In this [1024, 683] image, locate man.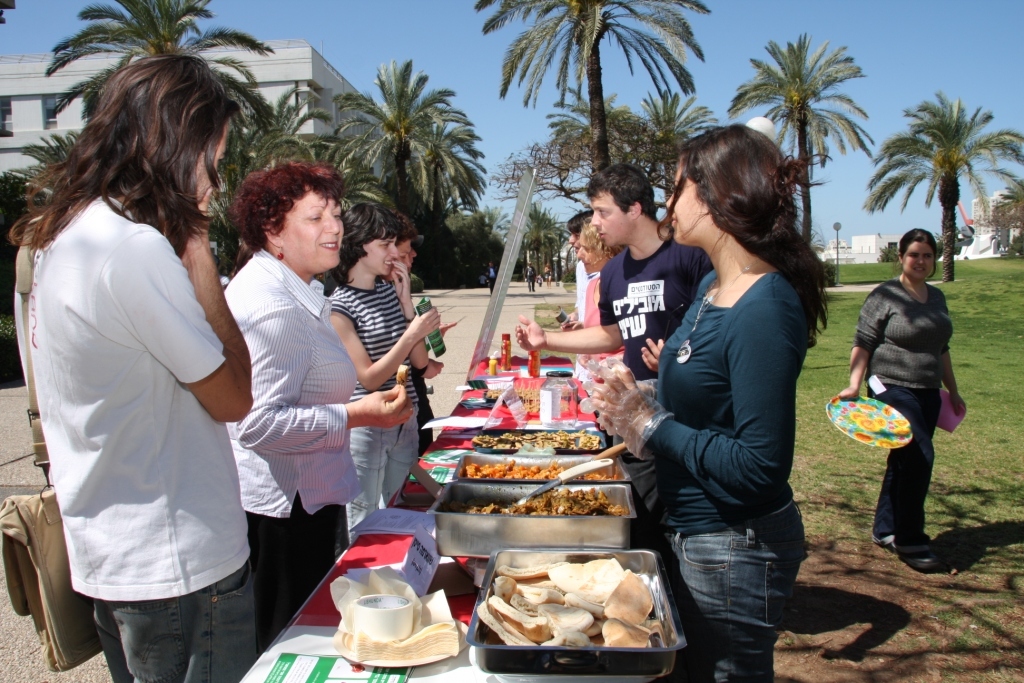
Bounding box: 564:204:584:339.
